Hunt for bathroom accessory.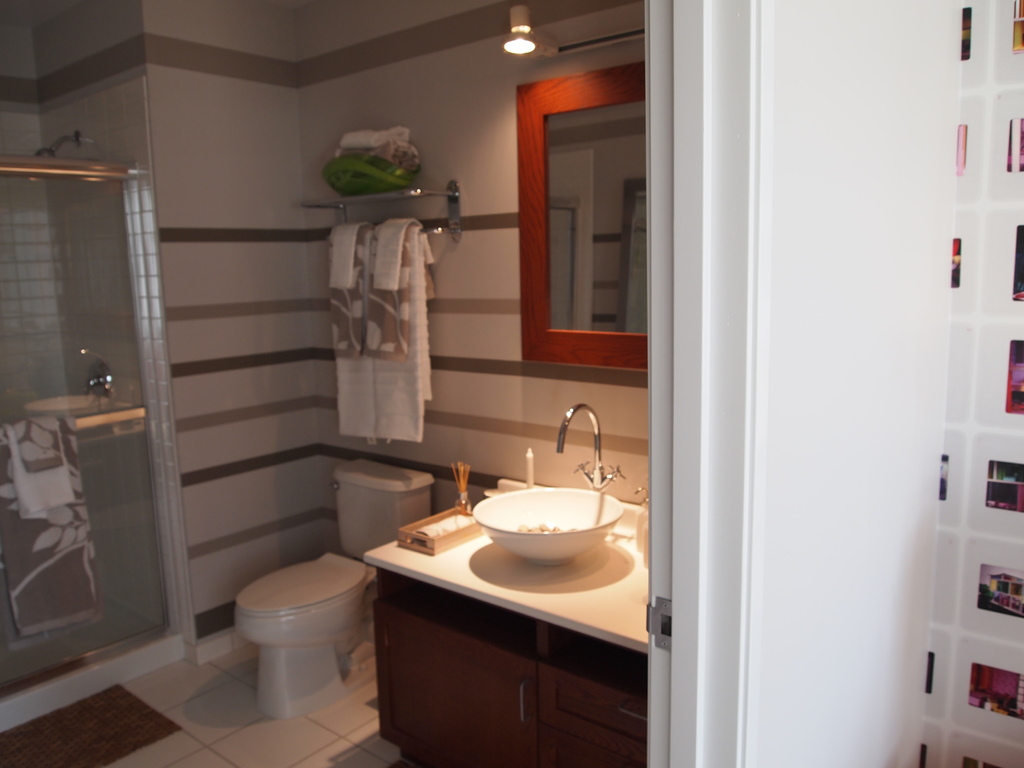
Hunted down at <bbox>328, 458, 442, 565</bbox>.
